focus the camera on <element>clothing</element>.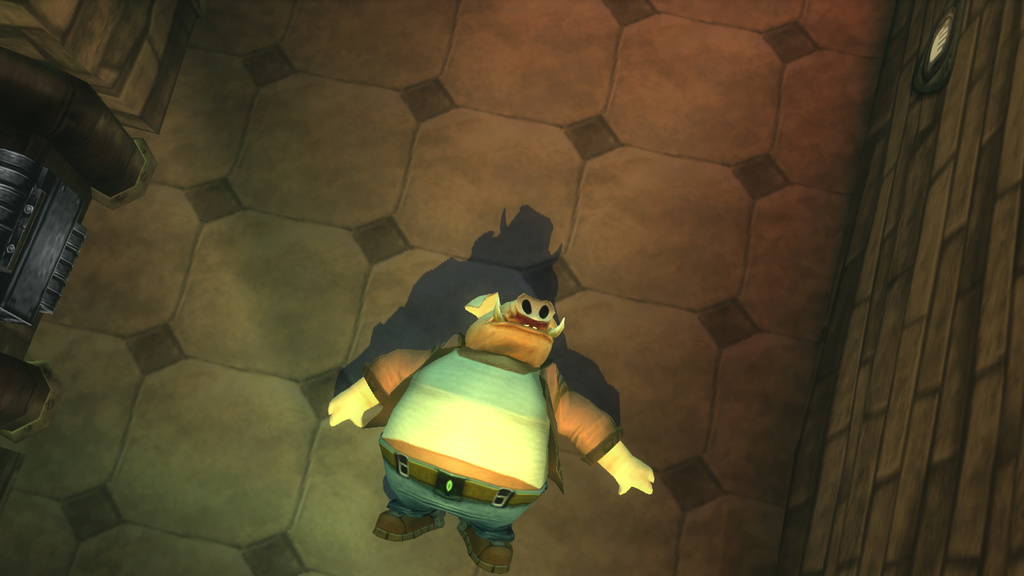
Focus region: (363, 330, 625, 545).
